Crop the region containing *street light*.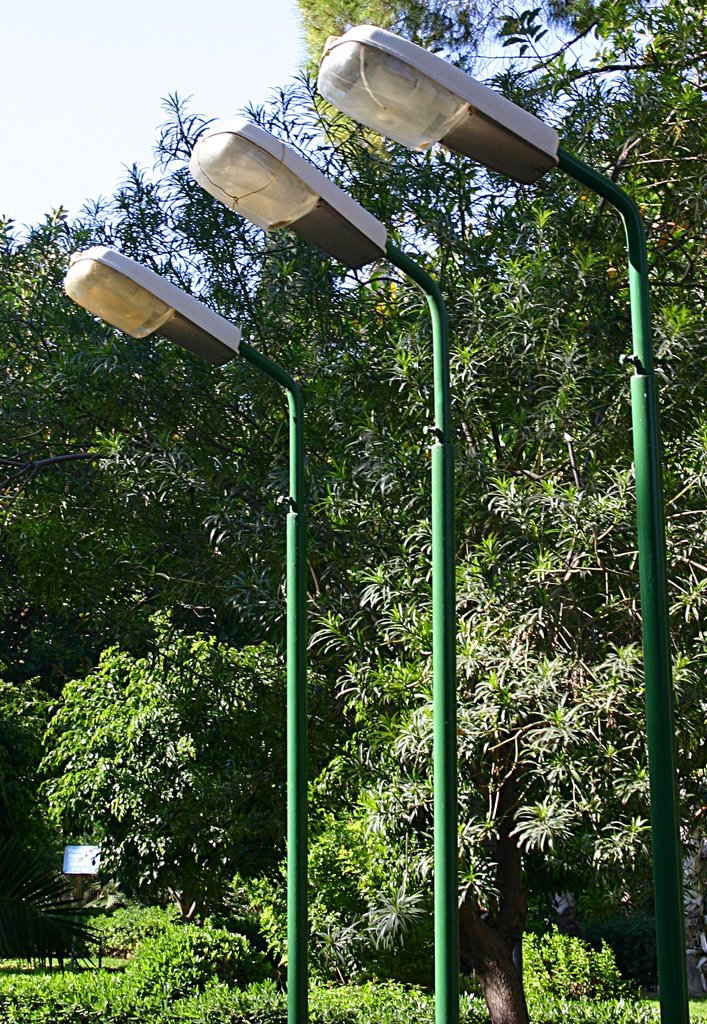
Crop region: (64, 236, 309, 1023).
